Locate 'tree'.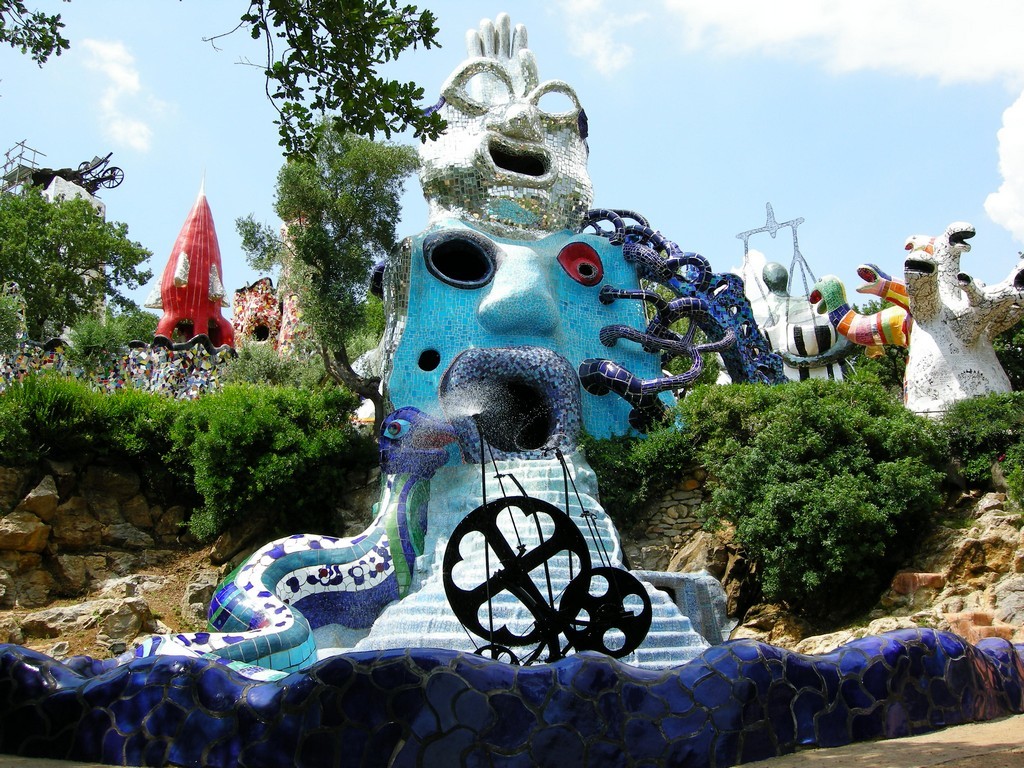
Bounding box: [left=15, top=148, right=127, bottom=381].
